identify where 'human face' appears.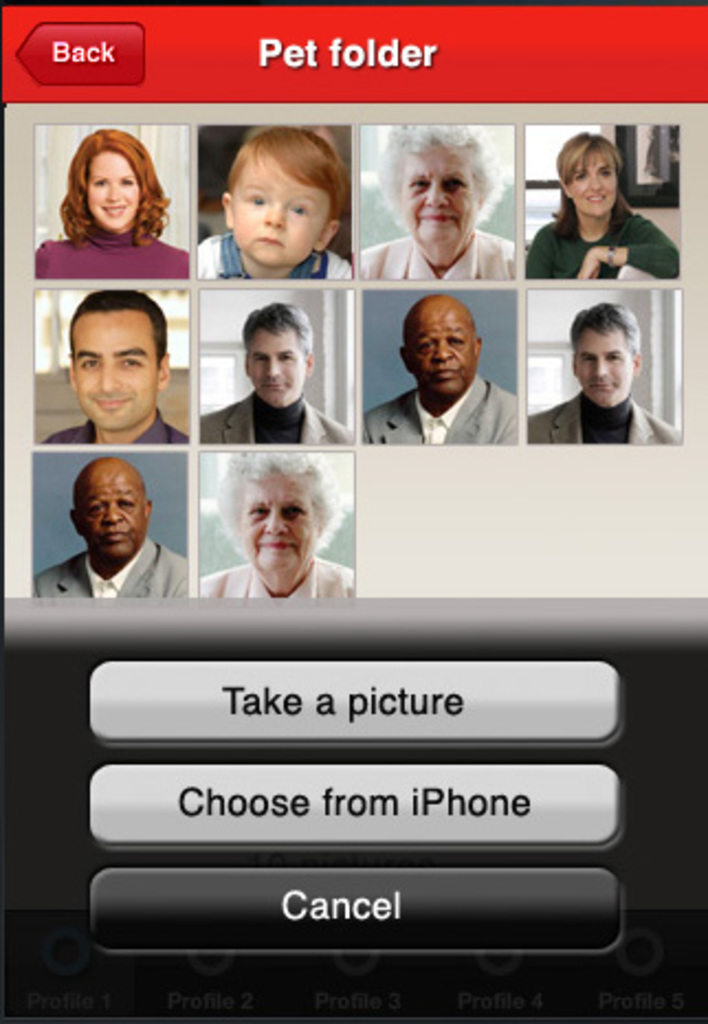
Appears at [left=75, top=308, right=158, bottom=428].
